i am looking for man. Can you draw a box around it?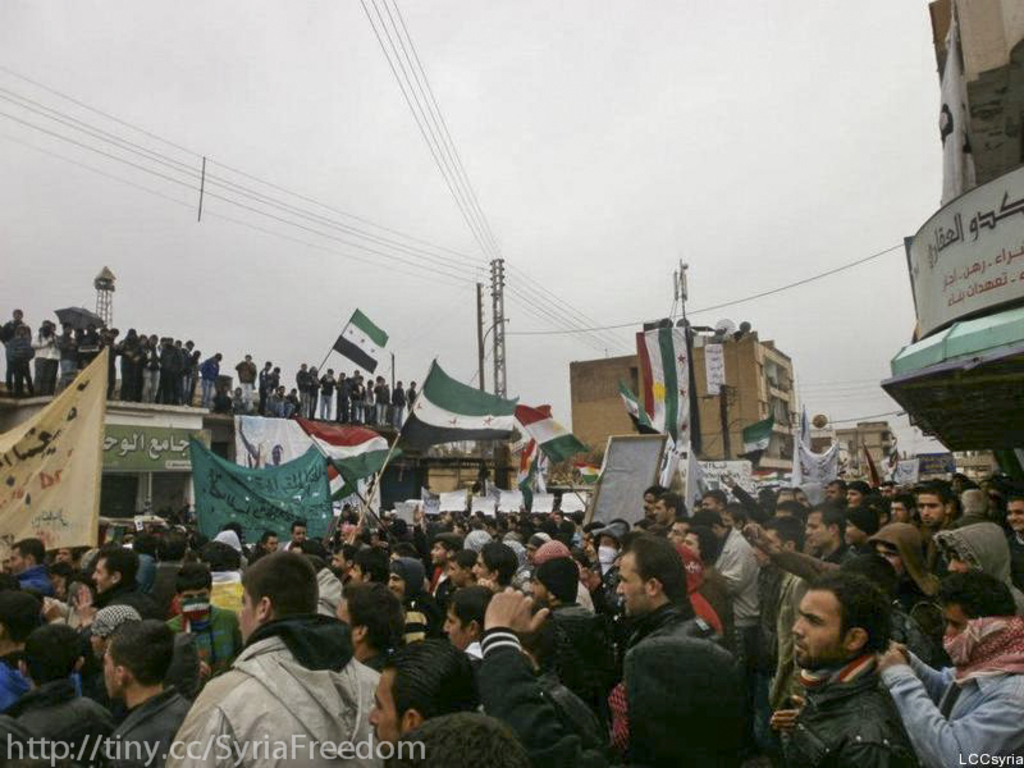
Sure, the bounding box is 765:570:918:767.
